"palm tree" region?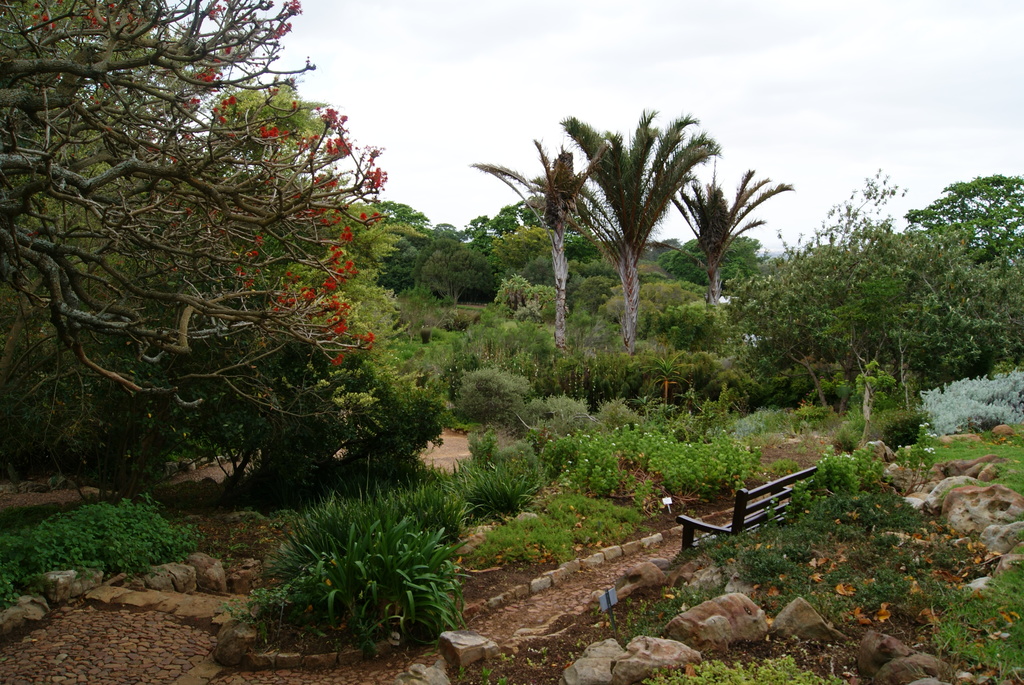
(671, 161, 806, 307)
